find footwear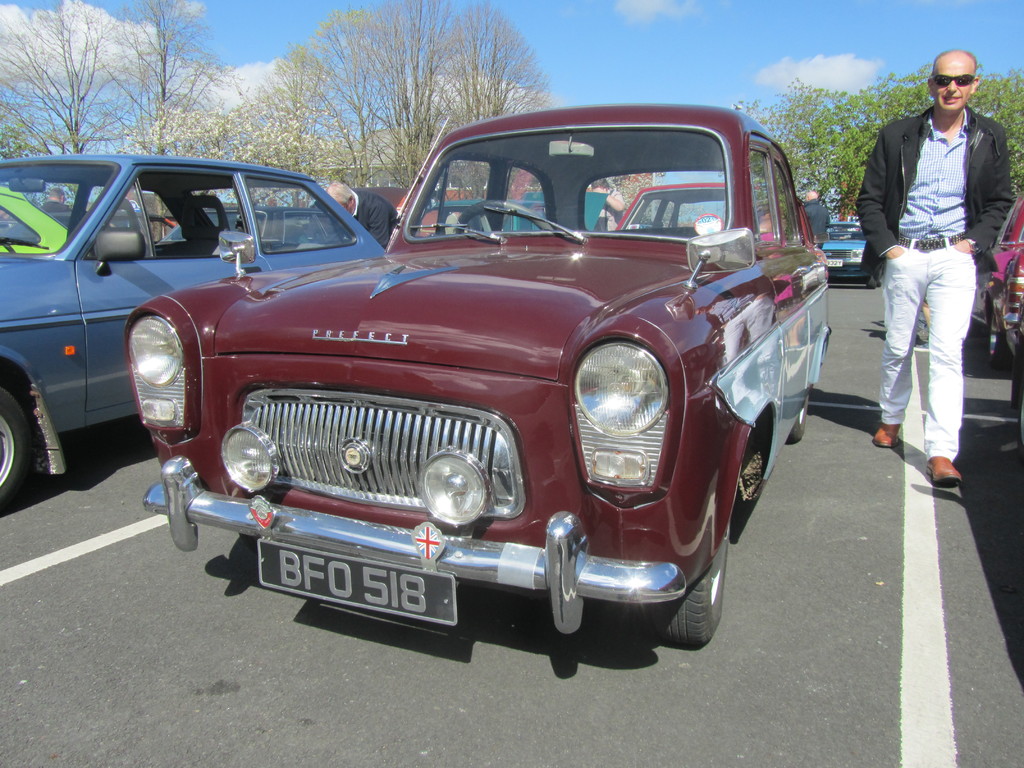
(931,461,956,483)
